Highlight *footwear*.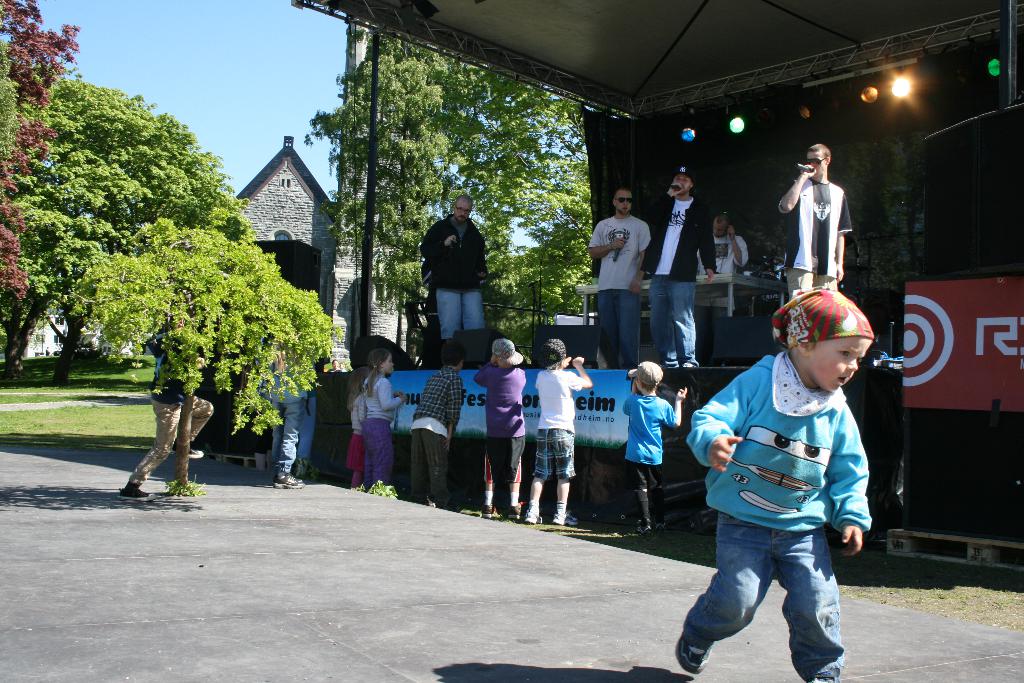
Highlighted region: <box>184,445,205,459</box>.
